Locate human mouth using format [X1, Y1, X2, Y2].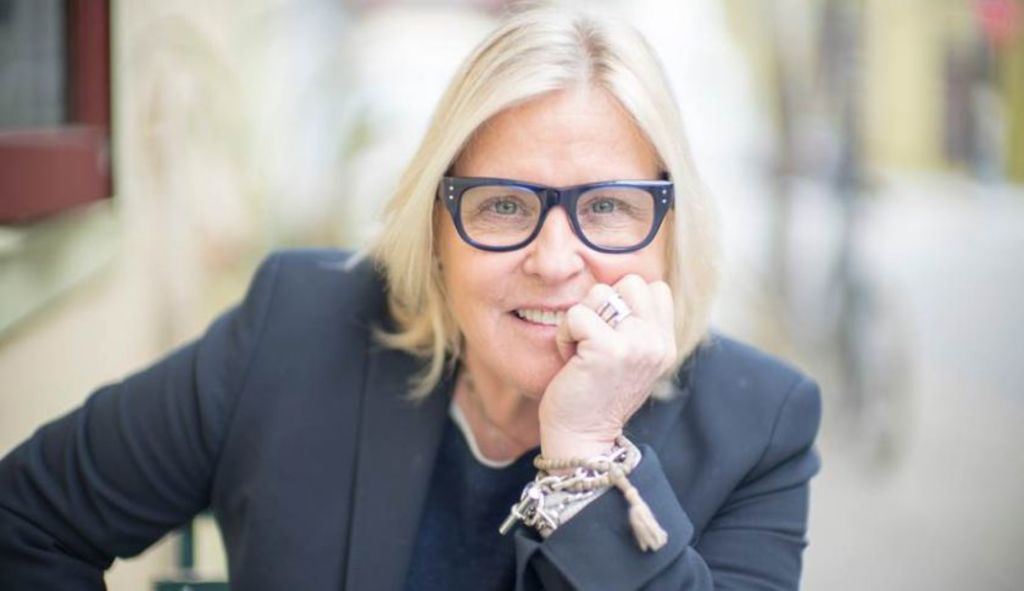
[505, 301, 579, 340].
